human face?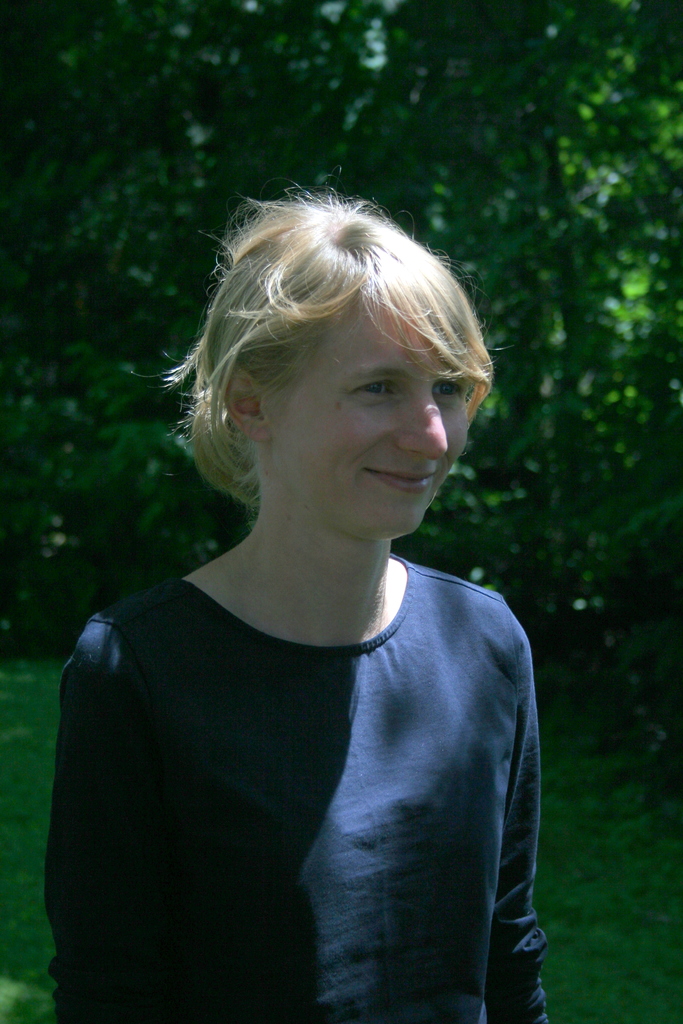
bbox=(278, 308, 467, 543)
